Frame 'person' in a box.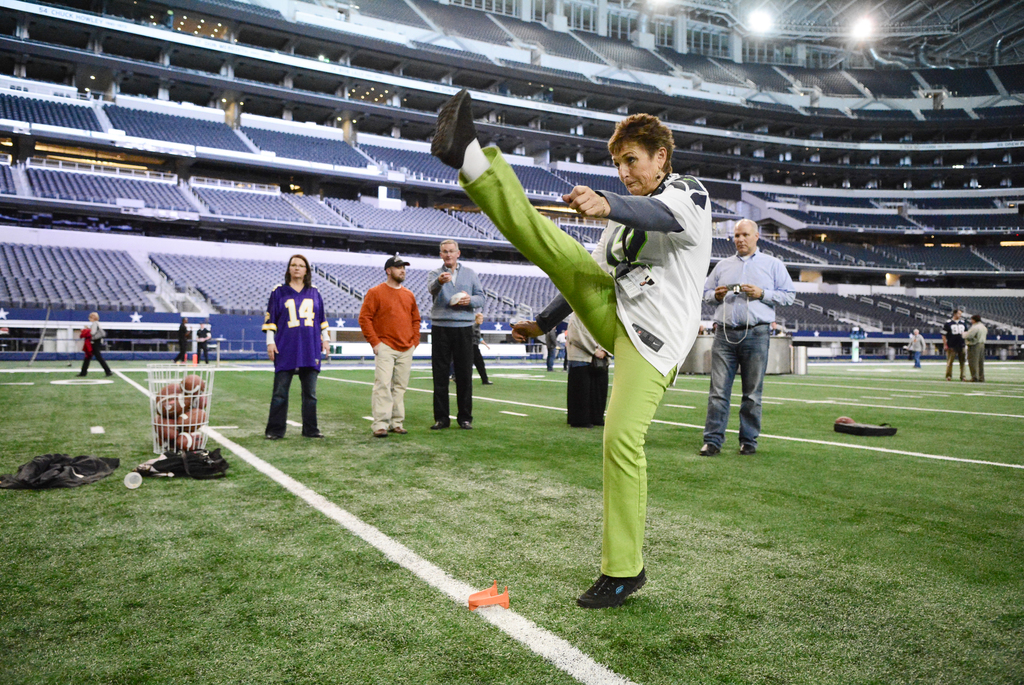
pyautogui.locateOnScreen(427, 87, 710, 605).
